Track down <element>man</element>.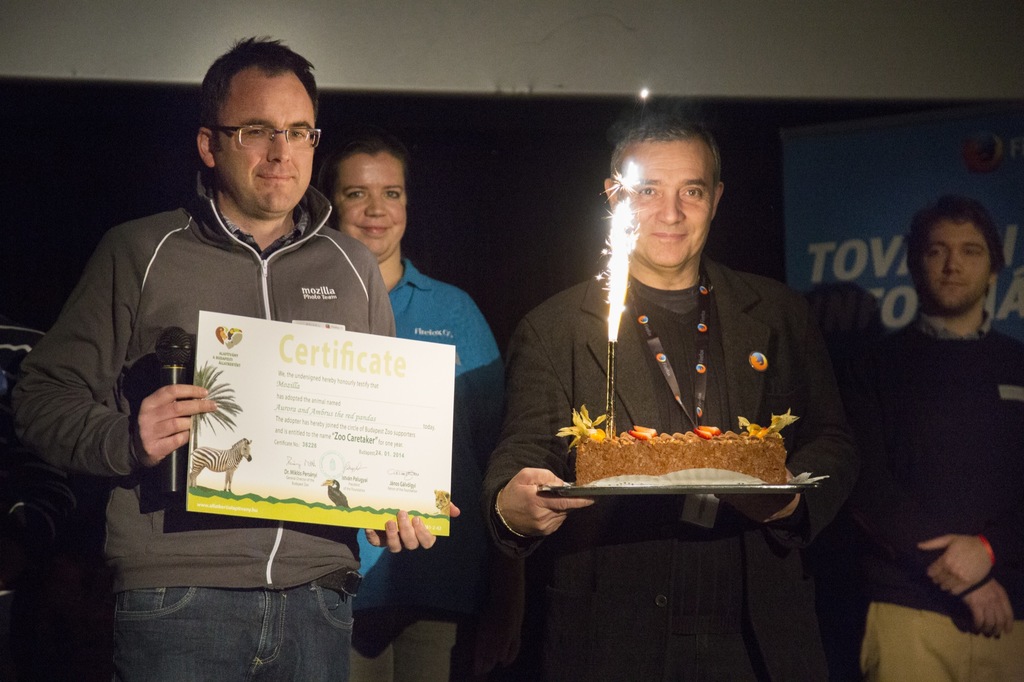
Tracked to [x1=477, y1=112, x2=856, y2=681].
